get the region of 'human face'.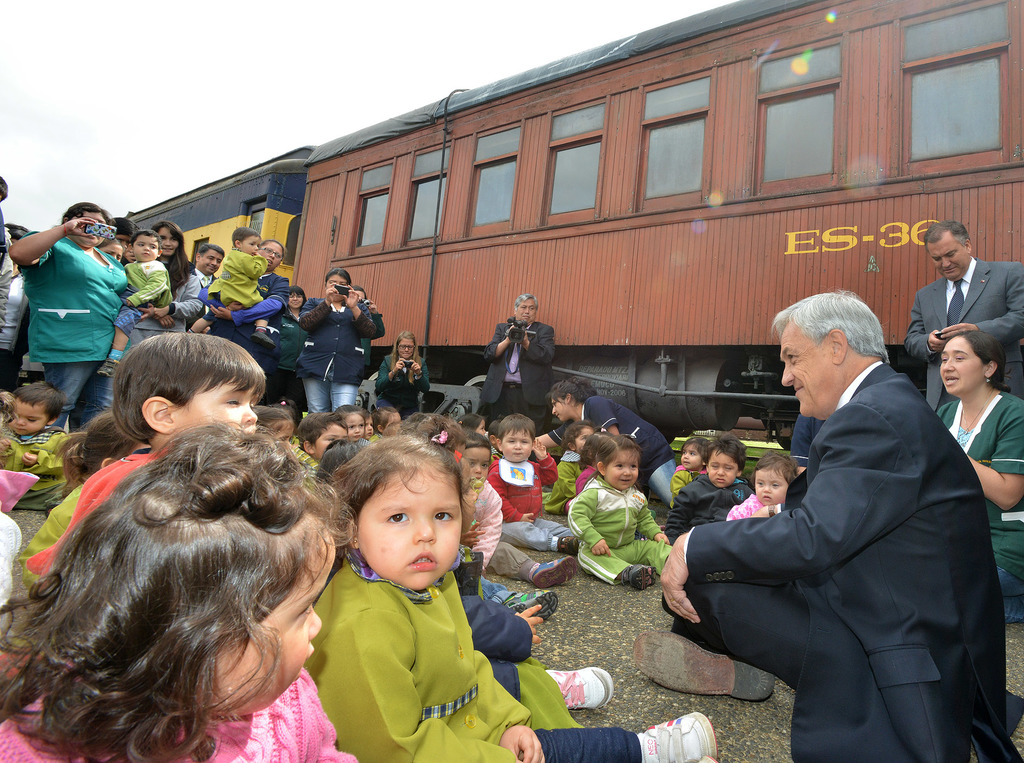
475, 419, 485, 437.
